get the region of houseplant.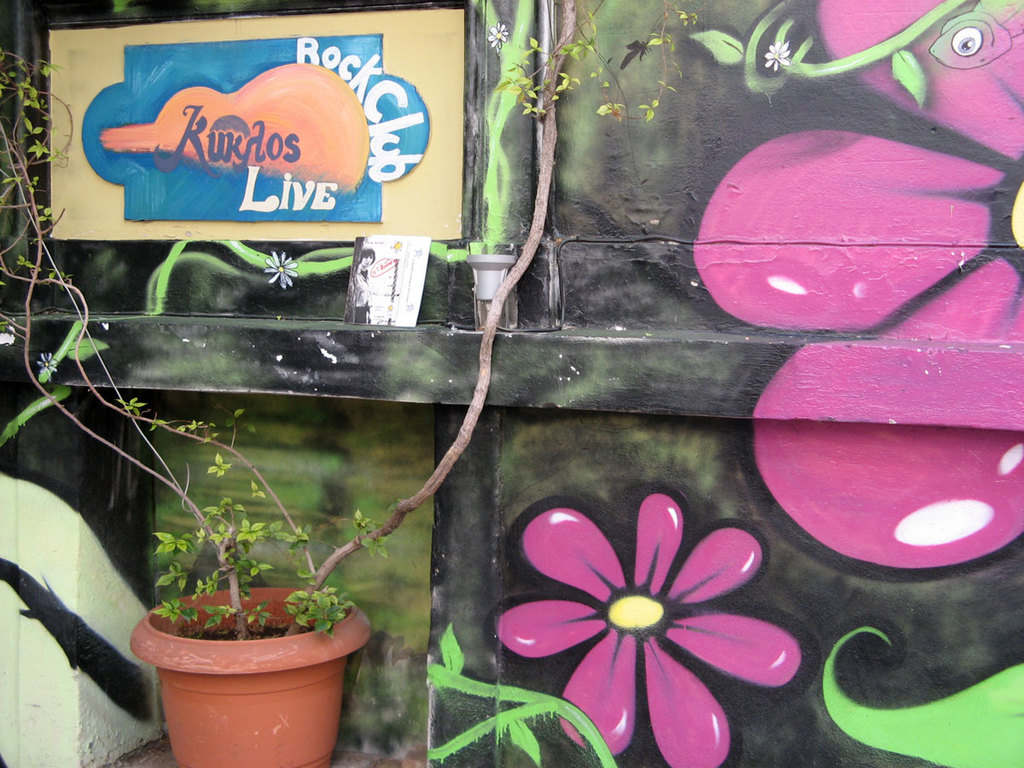
bbox=(0, 0, 705, 767).
